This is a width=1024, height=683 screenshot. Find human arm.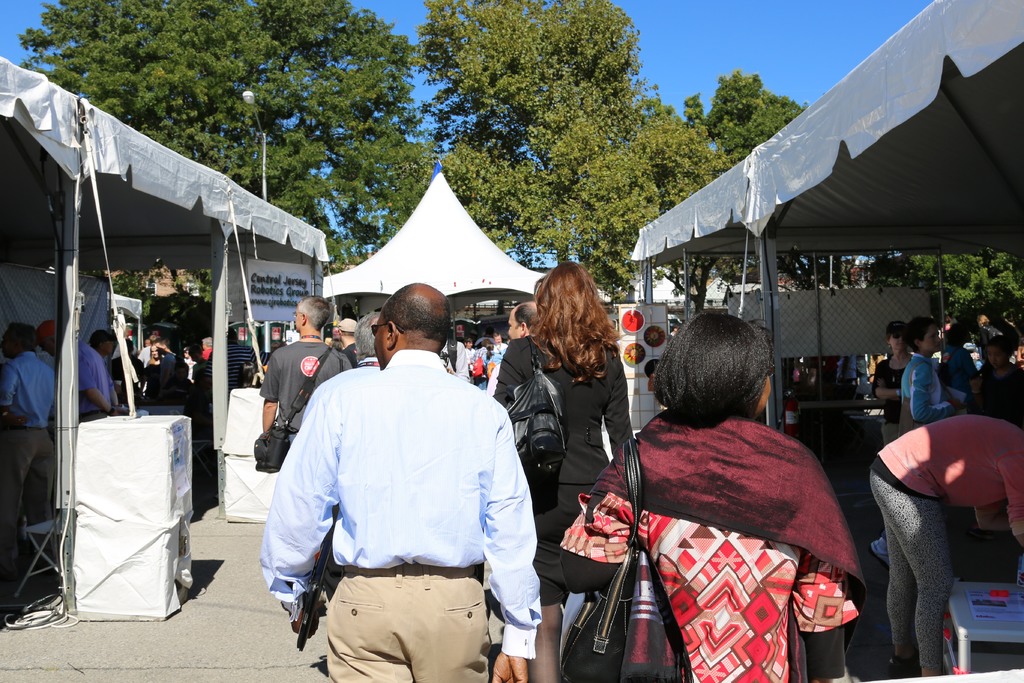
Bounding box: box=[244, 378, 357, 642].
